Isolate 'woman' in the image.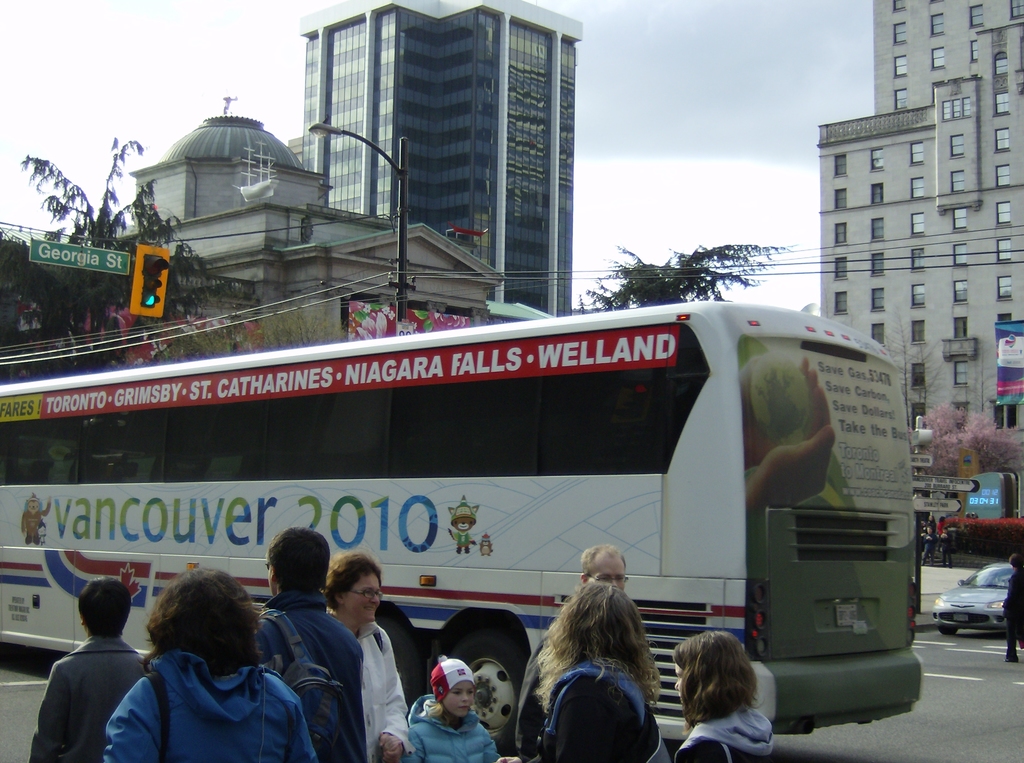
Isolated region: pyautogui.locateOnScreen(106, 568, 291, 762).
